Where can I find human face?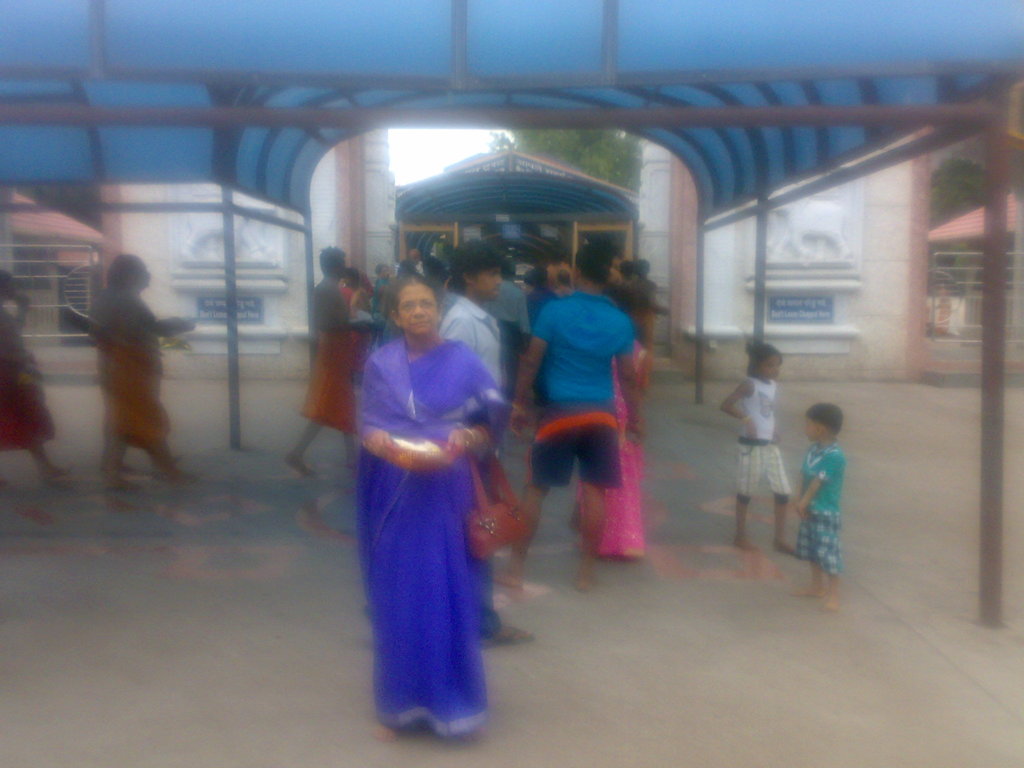
You can find it at 478,268,505,302.
